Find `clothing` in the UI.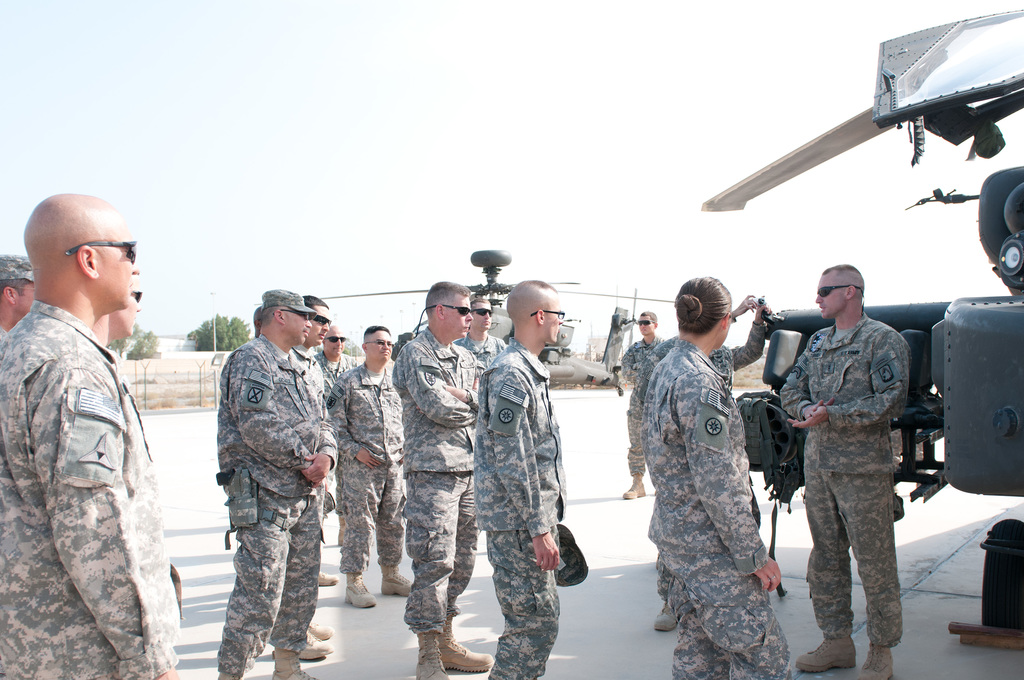
UI element at (623, 330, 671, 467).
